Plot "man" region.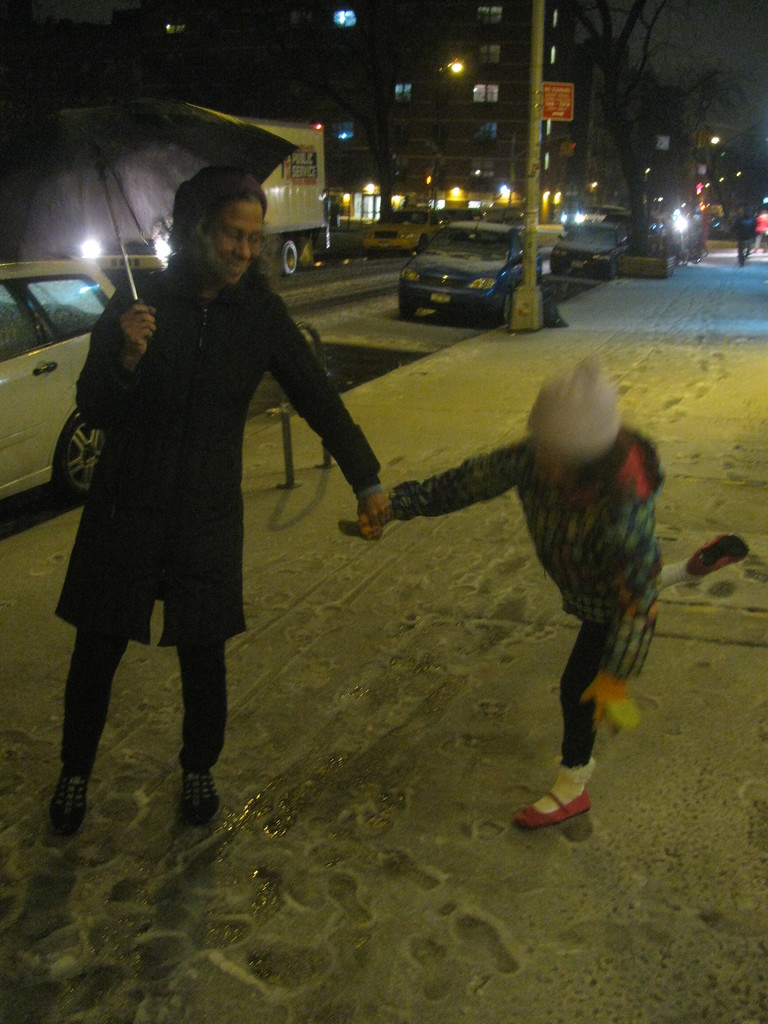
Plotted at 728:211:751:270.
